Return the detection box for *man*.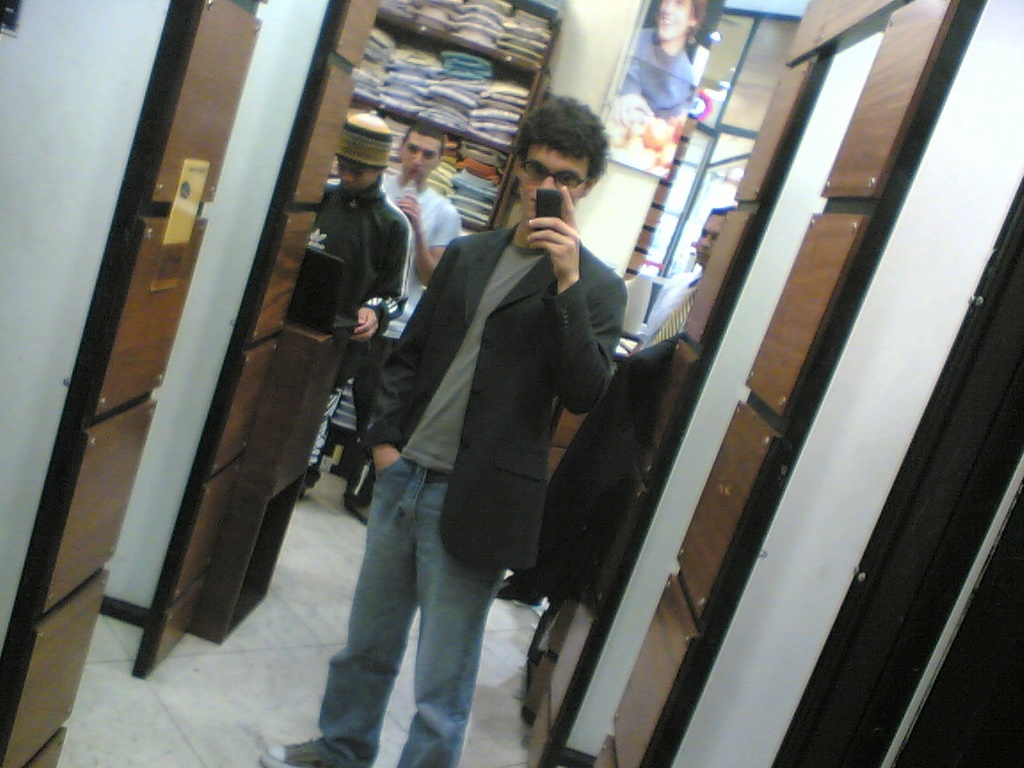
628 0 711 117.
